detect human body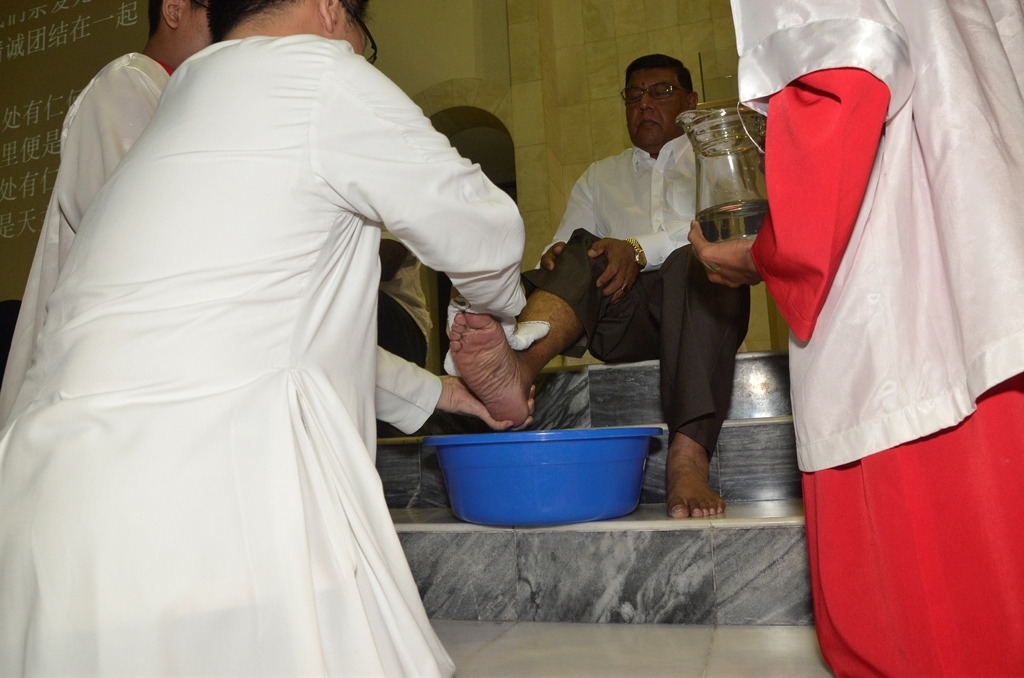
region(24, 0, 511, 675)
